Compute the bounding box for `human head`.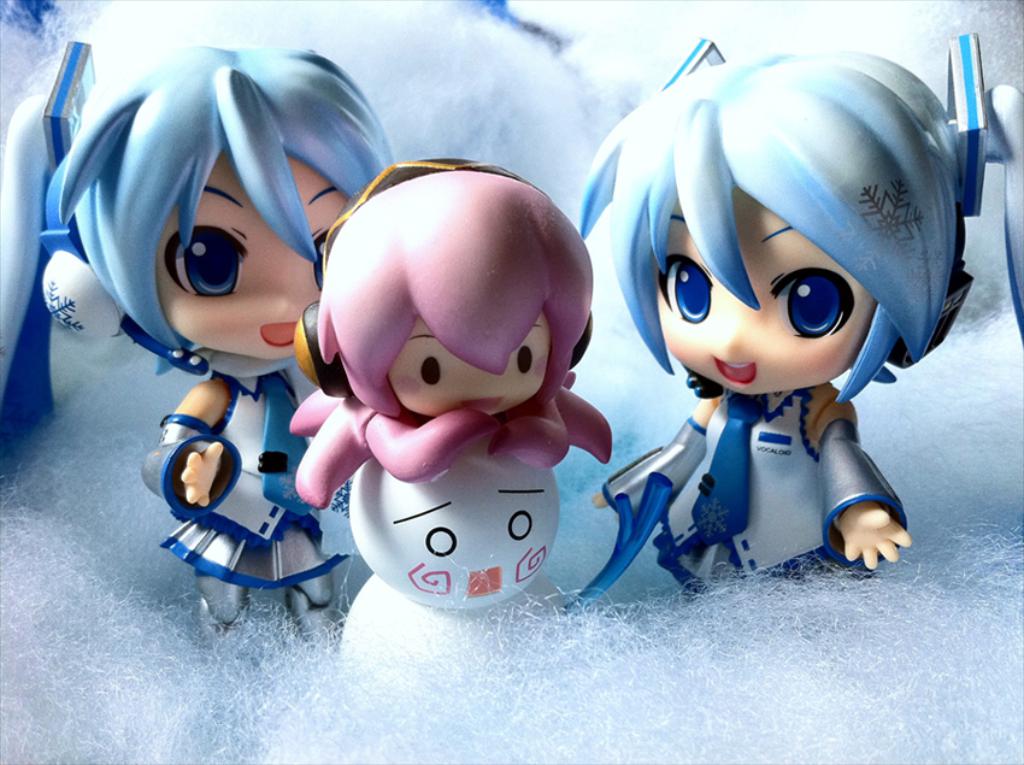
crop(604, 41, 969, 452).
